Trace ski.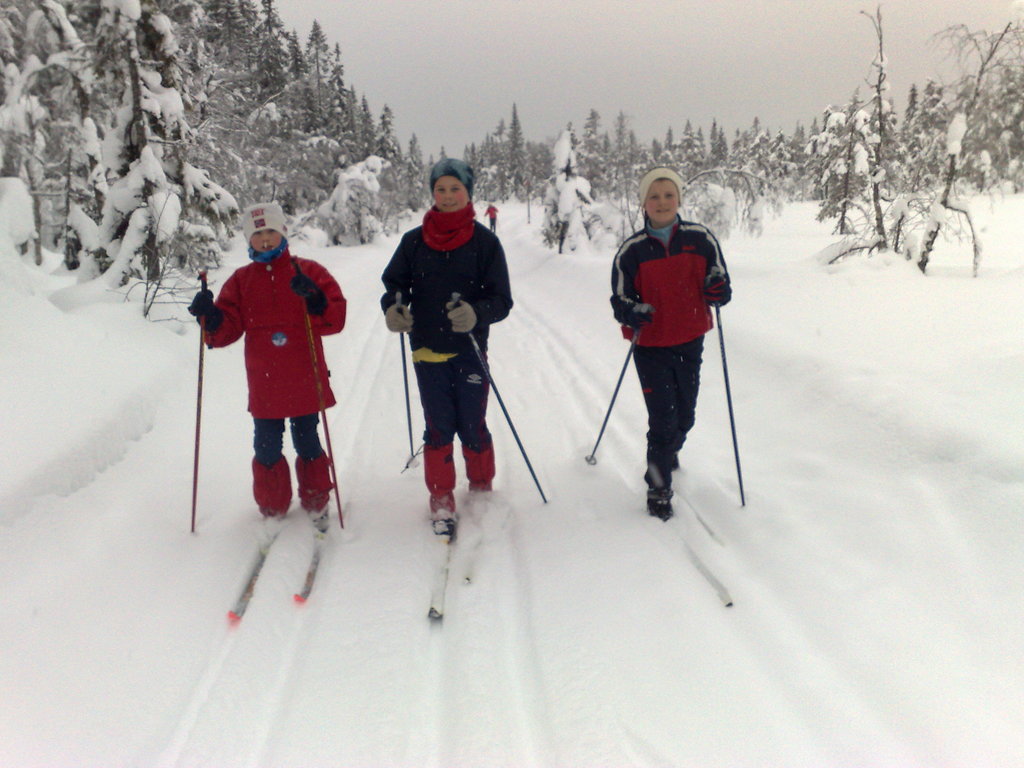
Traced to region(421, 505, 463, 628).
